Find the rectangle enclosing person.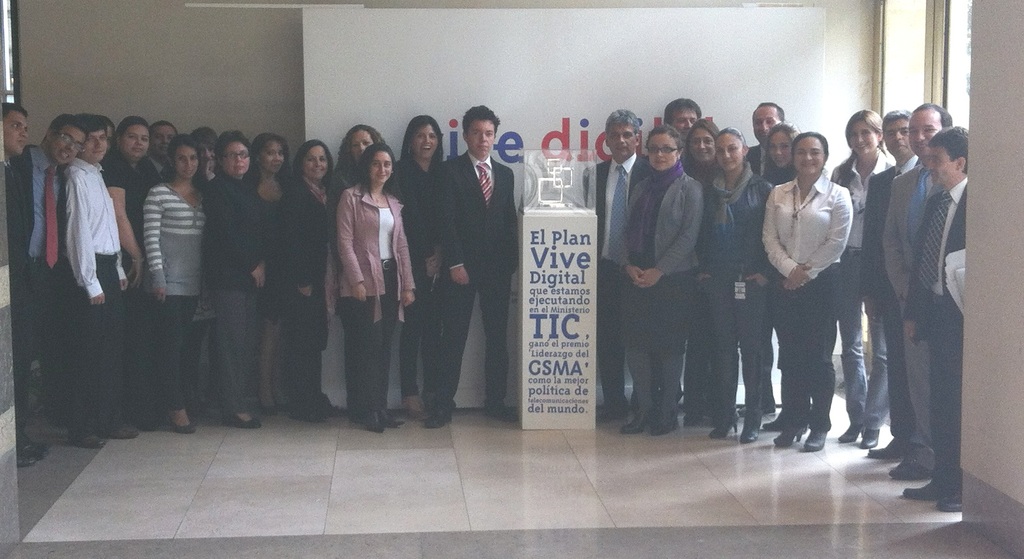
l=63, t=119, r=134, b=442.
